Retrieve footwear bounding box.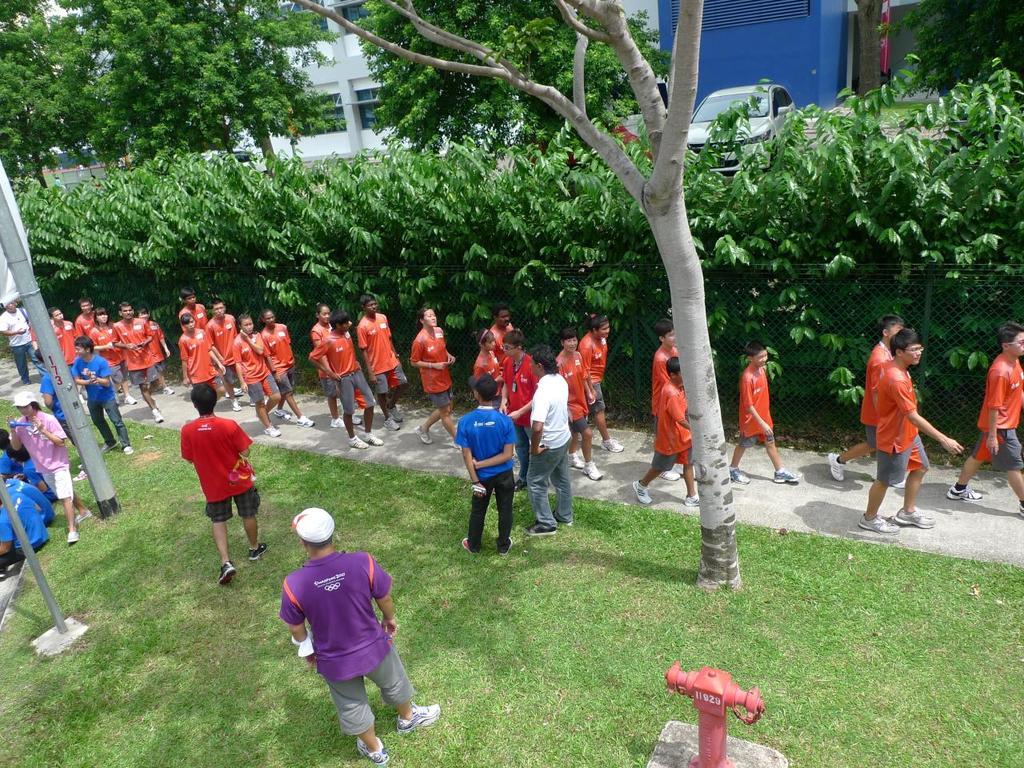
Bounding box: pyautogui.locateOnScreen(825, 453, 846, 483).
